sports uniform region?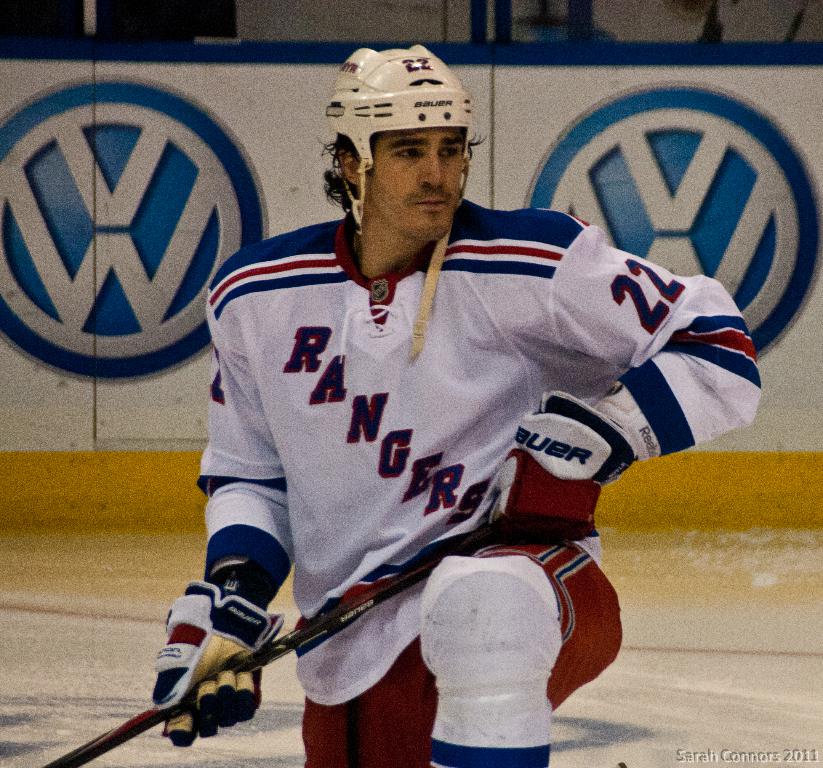
bbox(151, 42, 760, 767)
